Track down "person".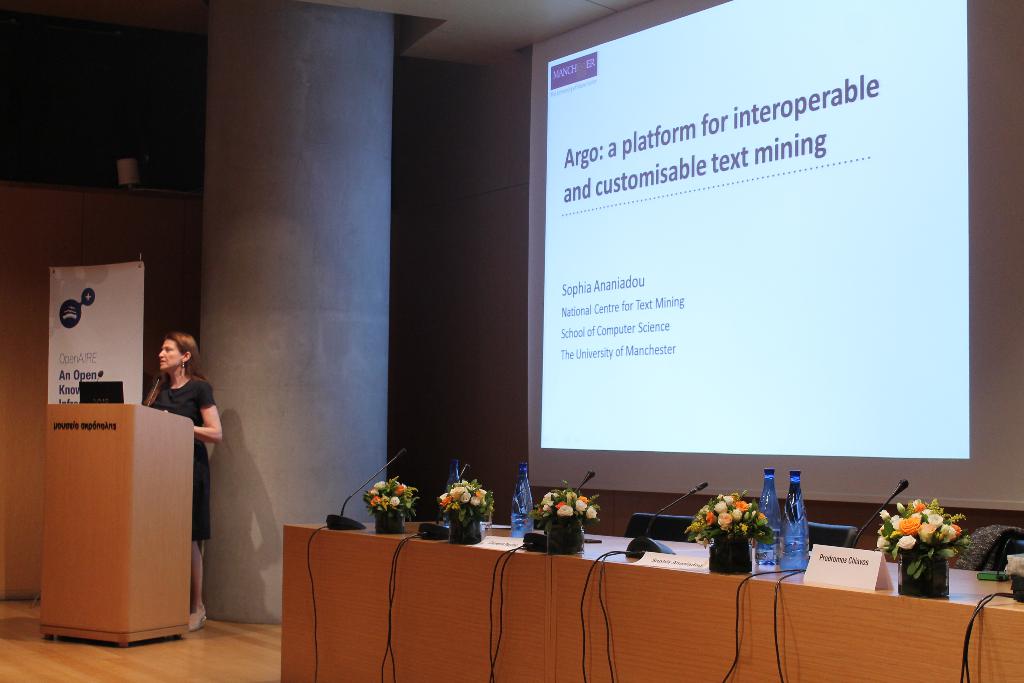
Tracked to bbox=(143, 332, 225, 634).
